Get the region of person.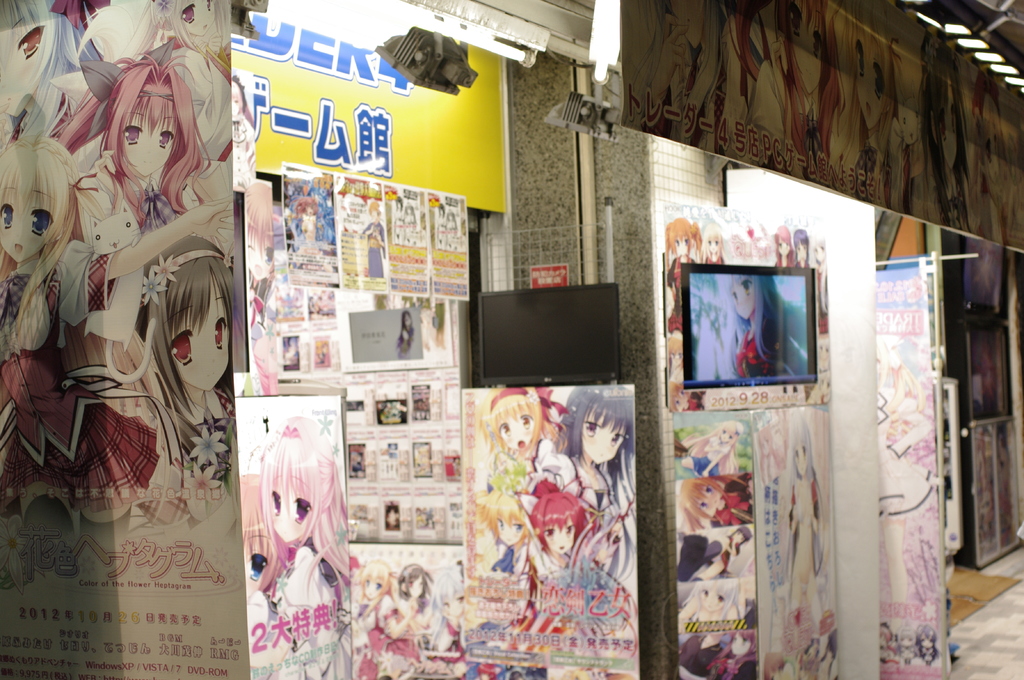
{"x1": 257, "y1": 419, "x2": 356, "y2": 679}.
